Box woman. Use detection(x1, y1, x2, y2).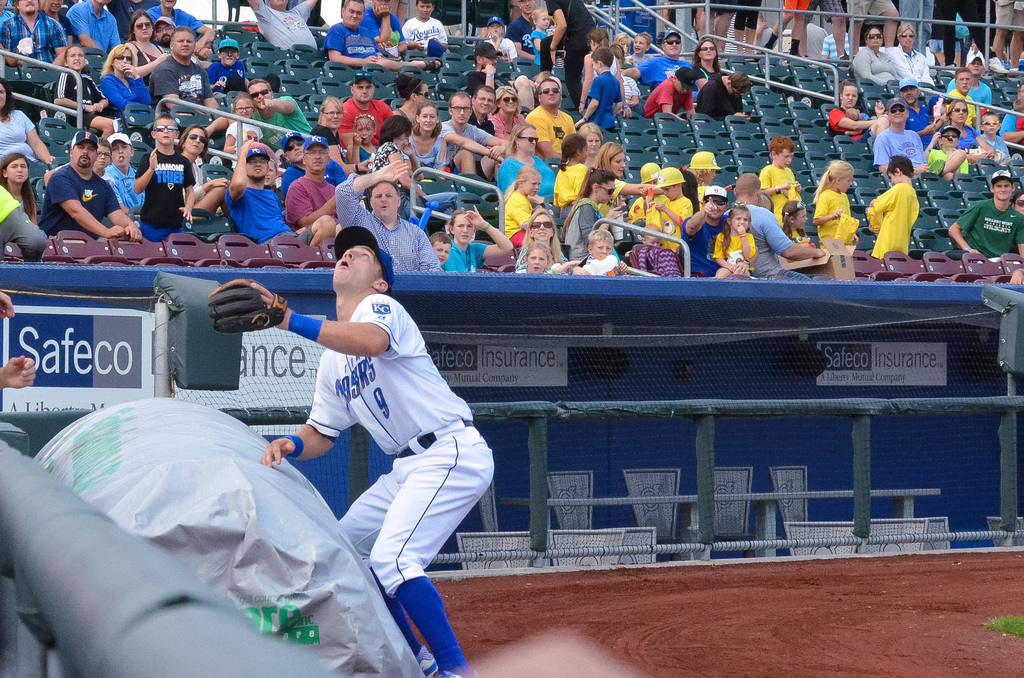
detection(365, 115, 458, 215).
